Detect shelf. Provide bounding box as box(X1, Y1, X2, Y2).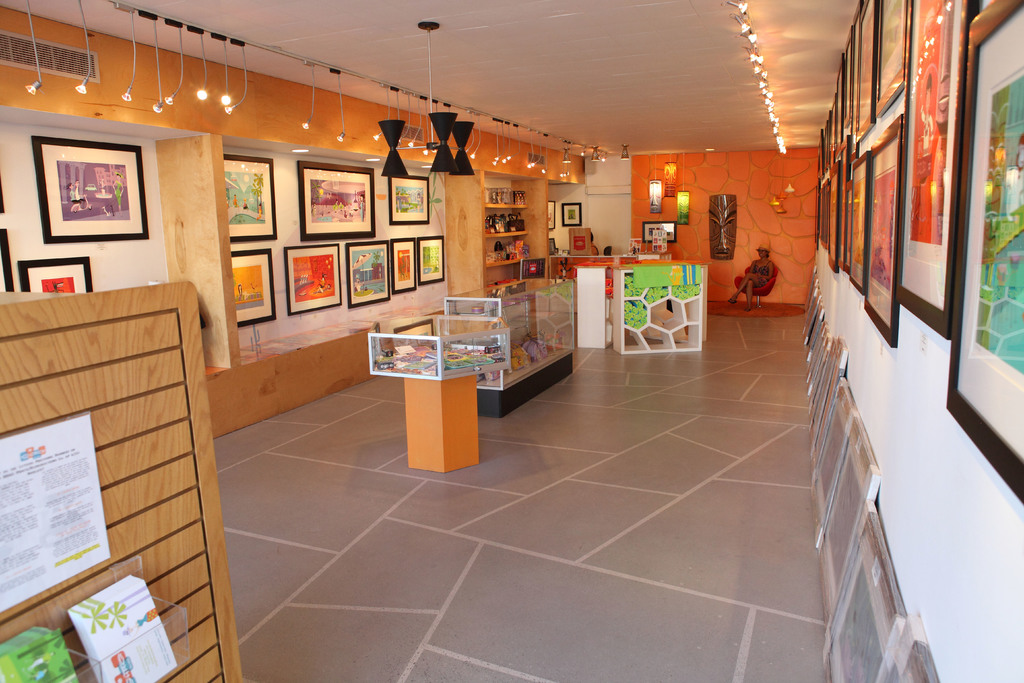
box(477, 252, 525, 276).
